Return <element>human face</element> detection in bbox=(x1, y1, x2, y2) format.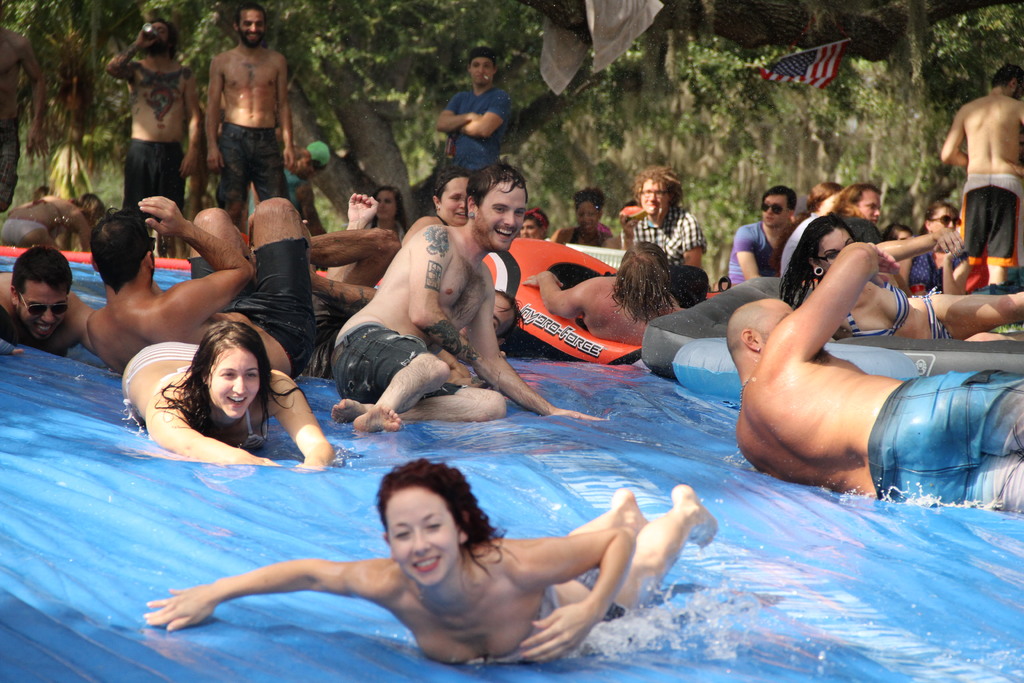
bbox=(209, 349, 259, 422).
